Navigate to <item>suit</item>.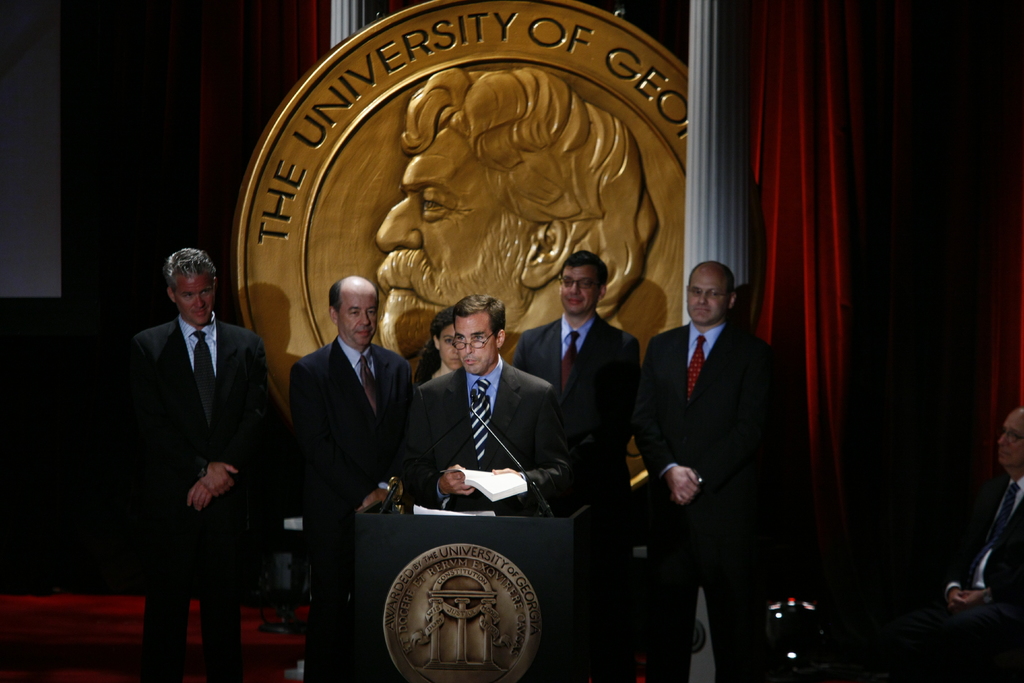
Navigation target: locate(886, 478, 1023, 682).
